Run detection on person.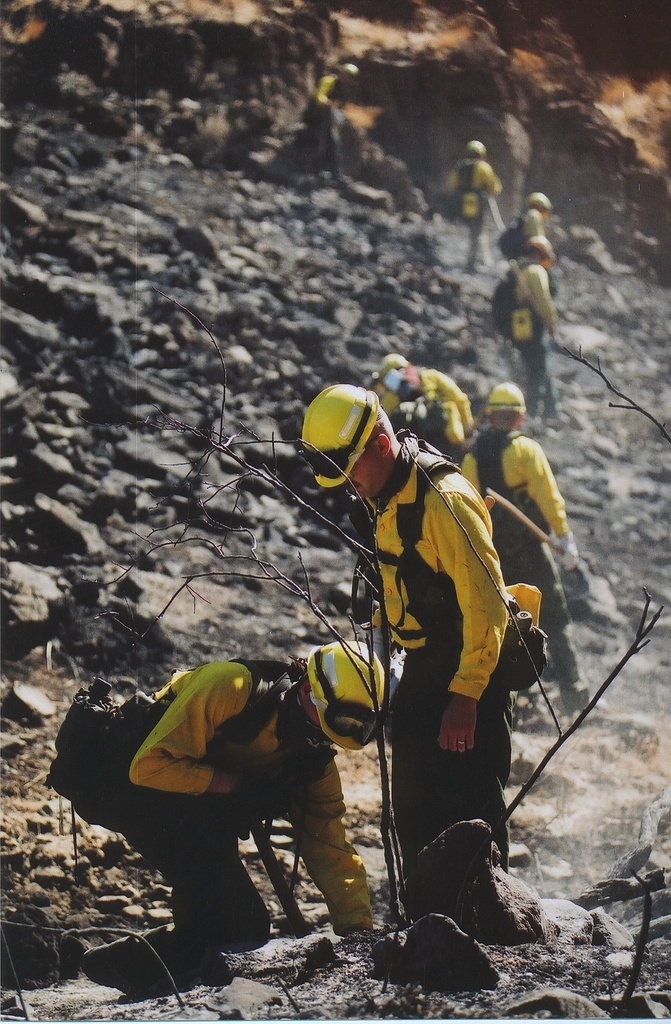
Result: (503,234,572,435).
